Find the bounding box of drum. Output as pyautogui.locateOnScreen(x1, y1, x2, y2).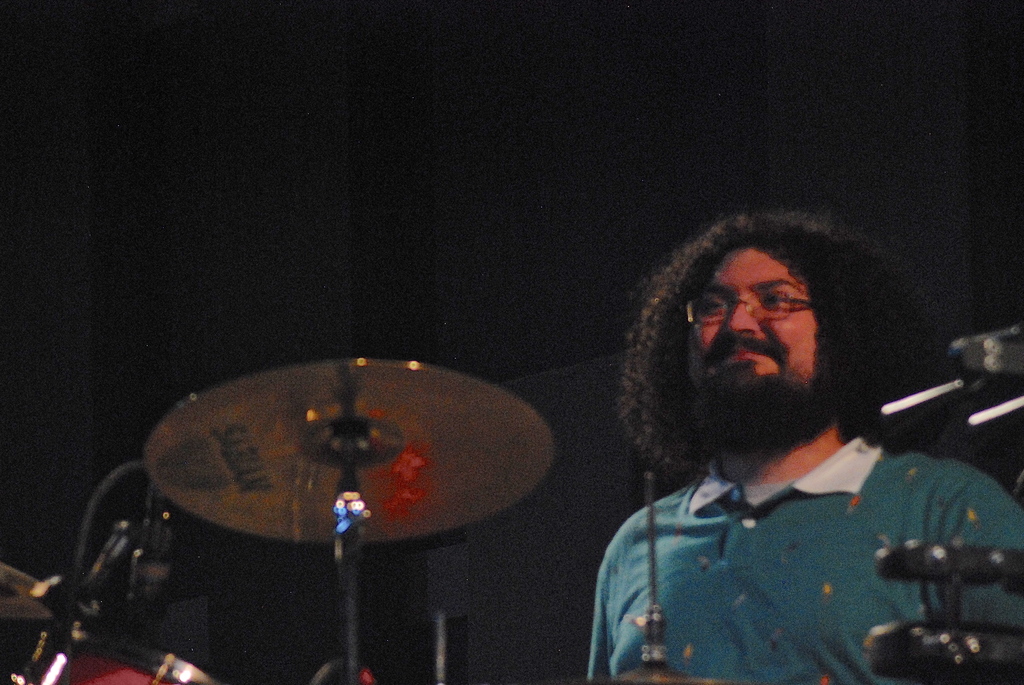
pyautogui.locateOnScreen(40, 626, 211, 684).
